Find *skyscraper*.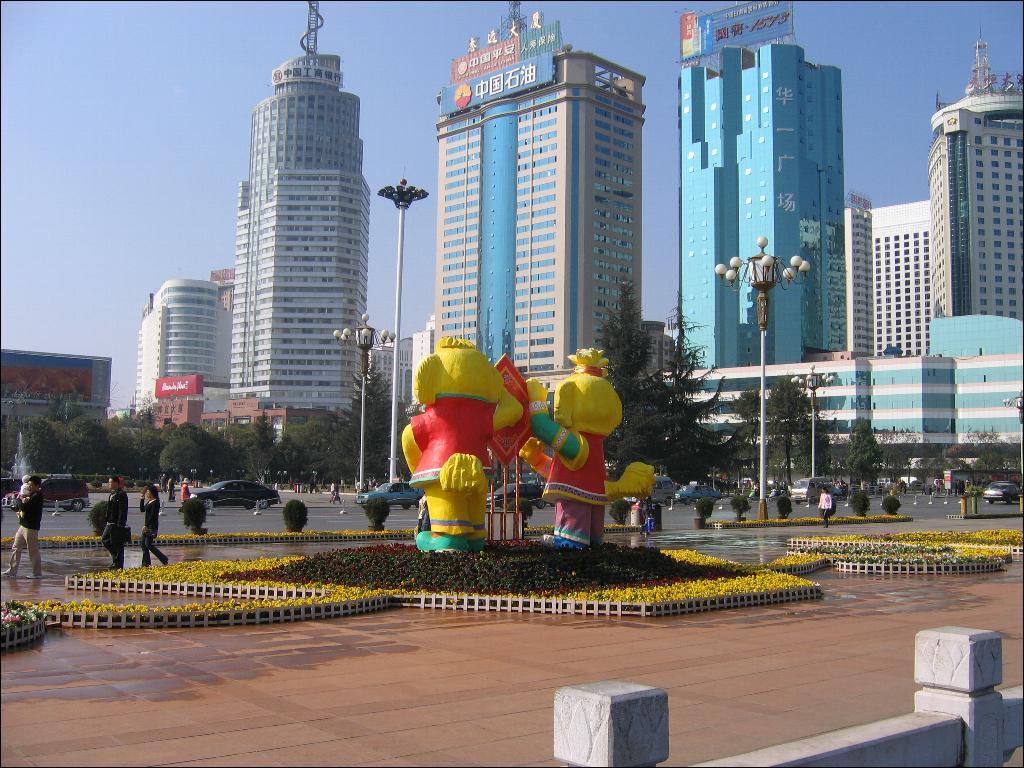
BBox(190, 29, 383, 473).
